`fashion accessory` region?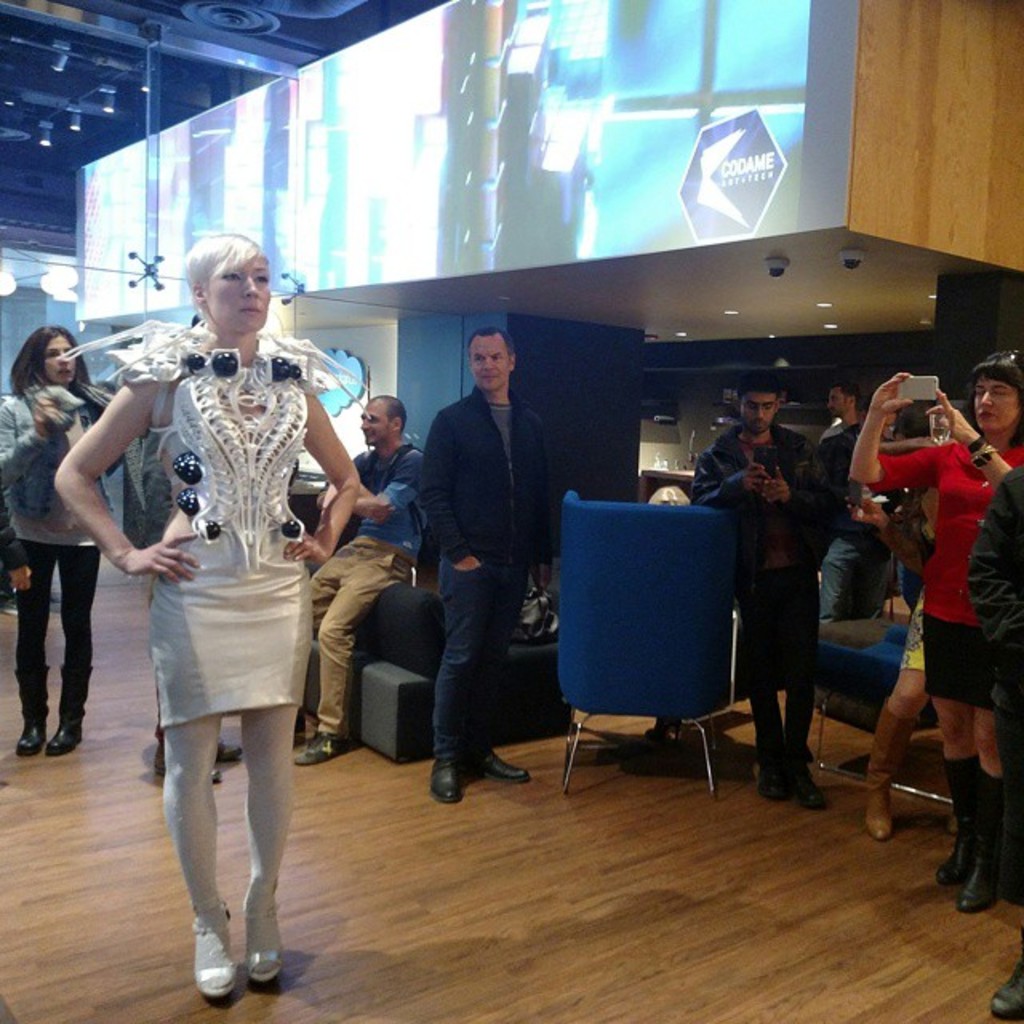
962, 427, 990, 462
